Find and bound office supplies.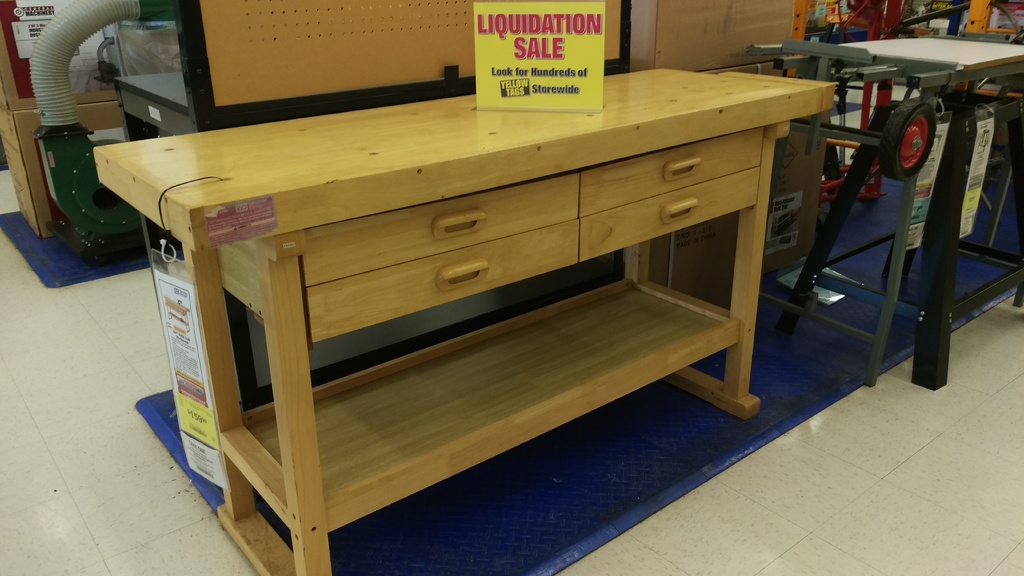
Bound: left=27, top=2, right=188, bottom=263.
